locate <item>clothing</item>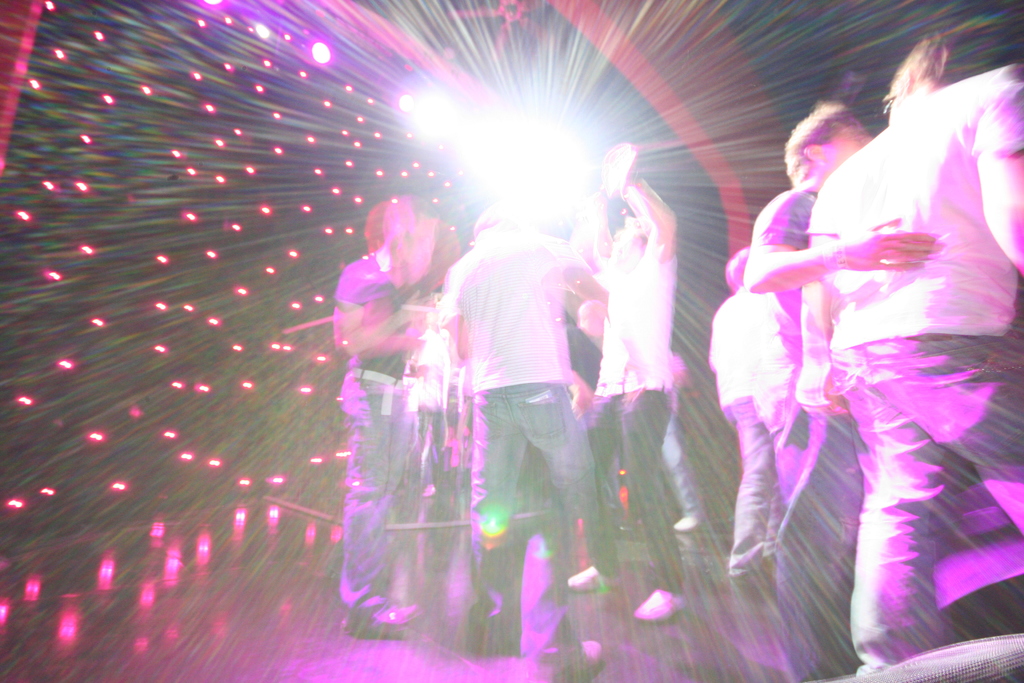
bbox=(596, 233, 690, 598)
